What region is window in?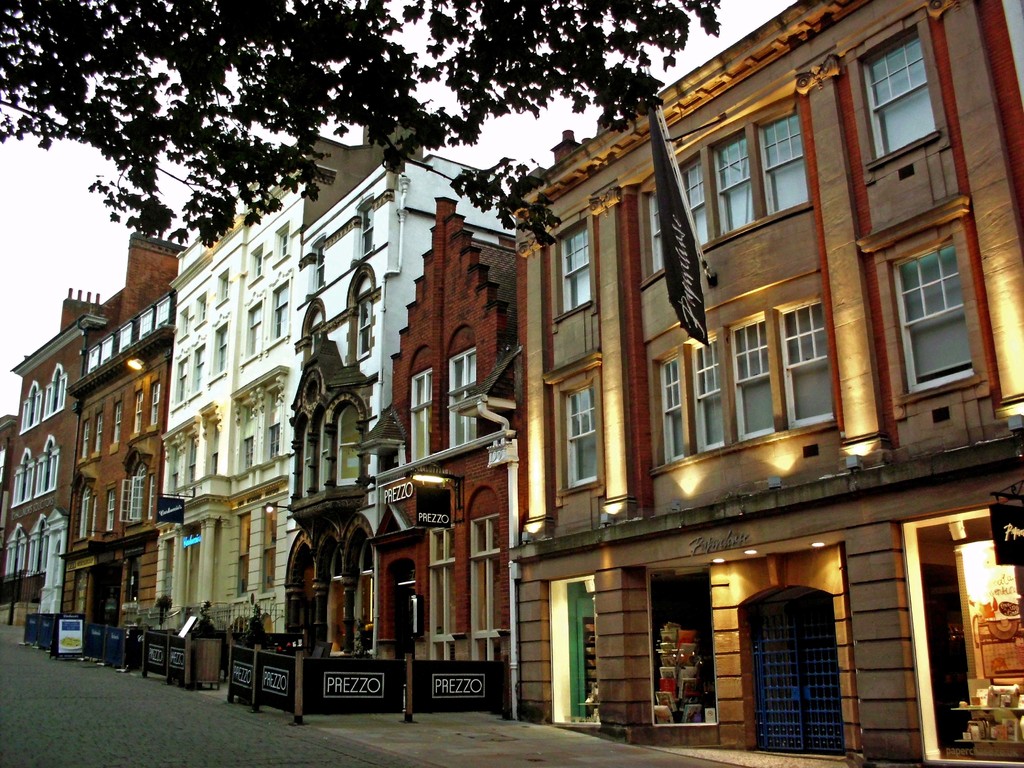
locate(711, 130, 758, 245).
